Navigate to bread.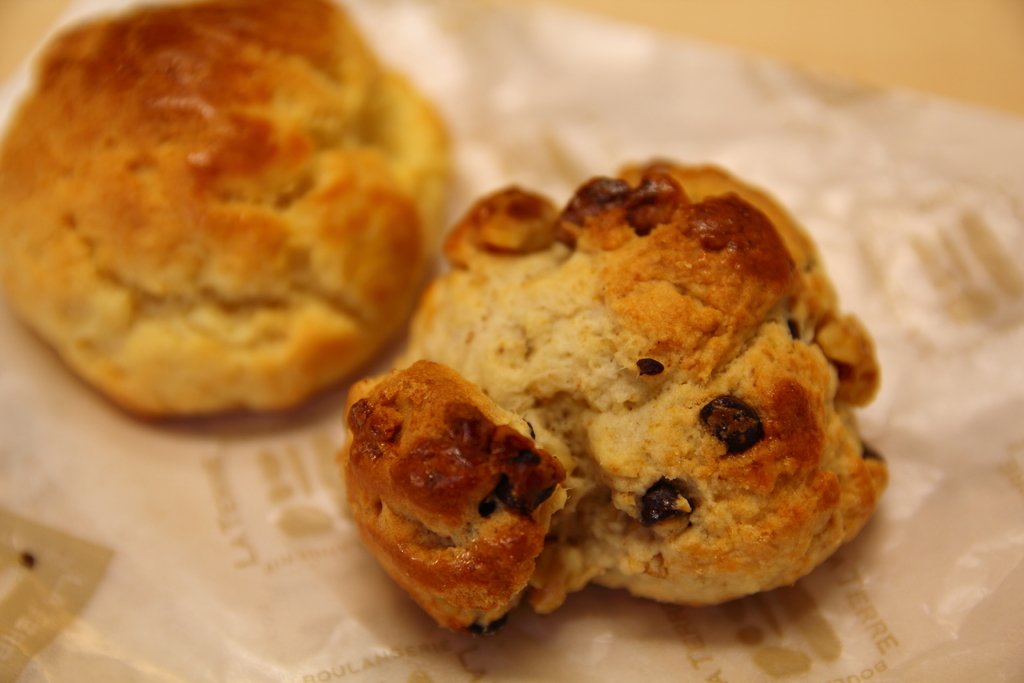
Navigation target: bbox(334, 159, 881, 634).
